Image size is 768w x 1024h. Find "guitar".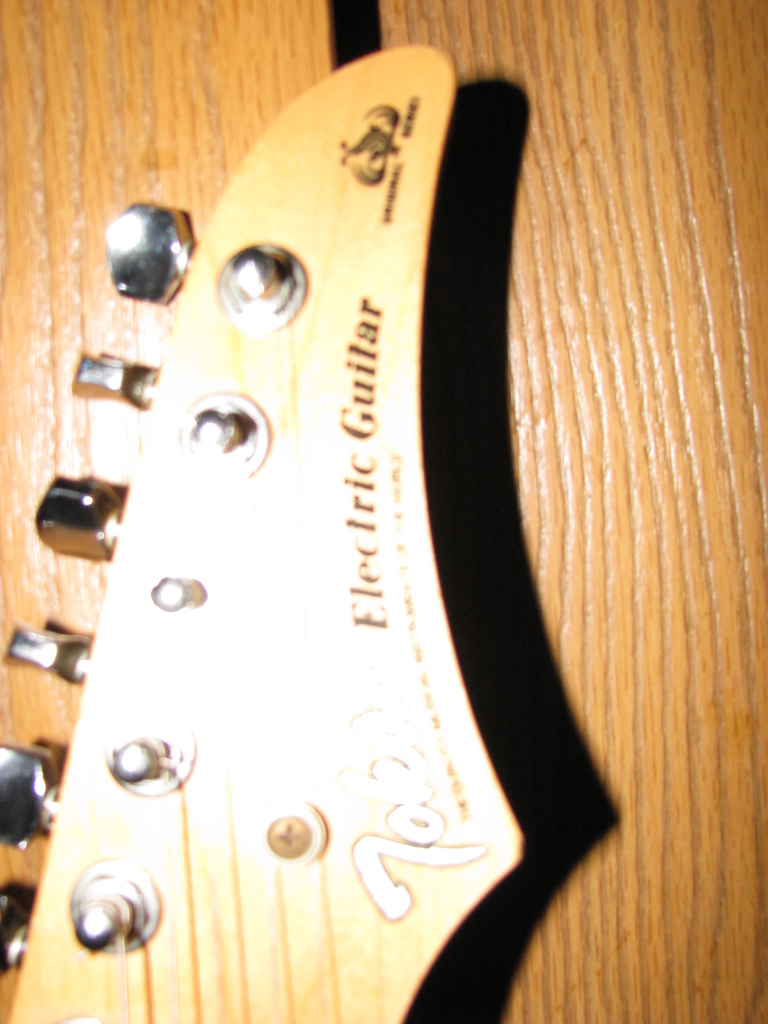
(0,40,537,1021).
